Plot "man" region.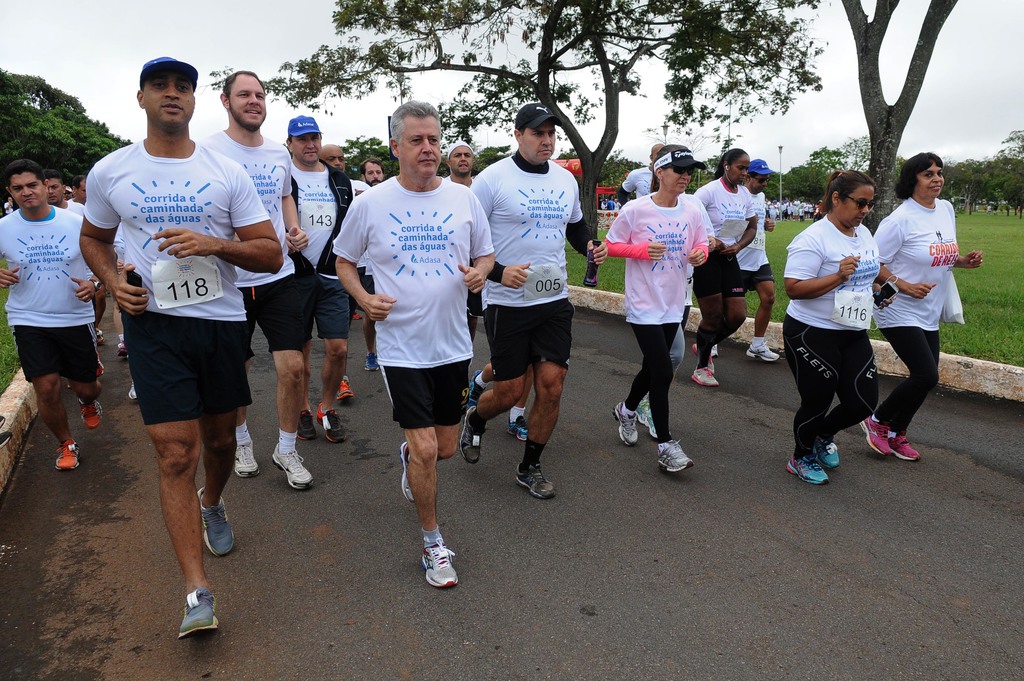
Plotted at left=353, top=159, right=387, bottom=373.
